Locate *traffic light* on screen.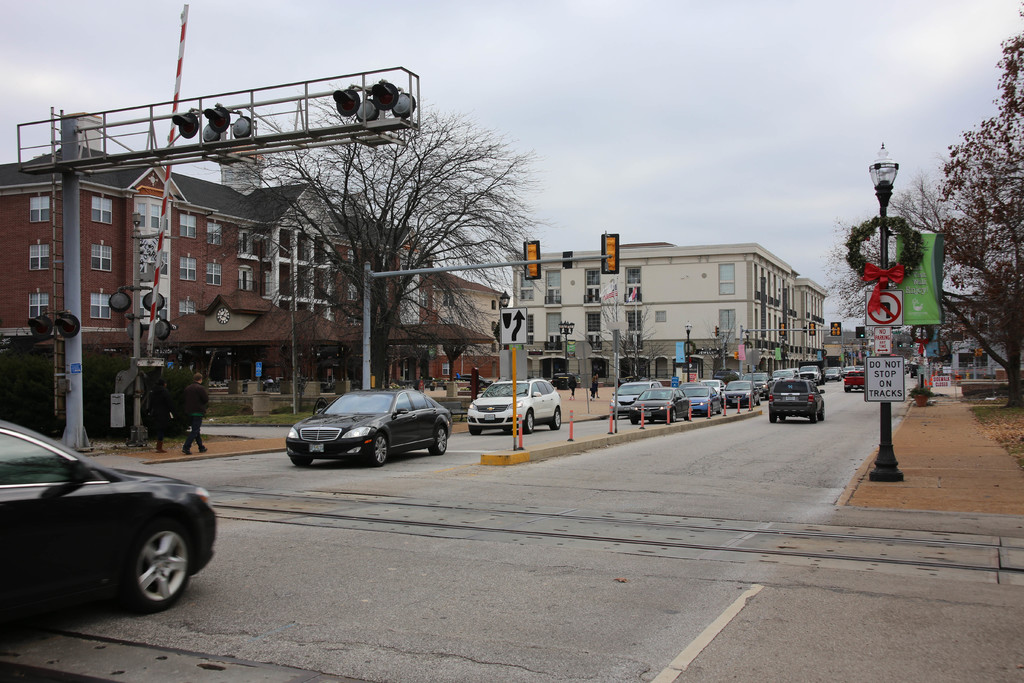
On screen at 522,239,543,281.
